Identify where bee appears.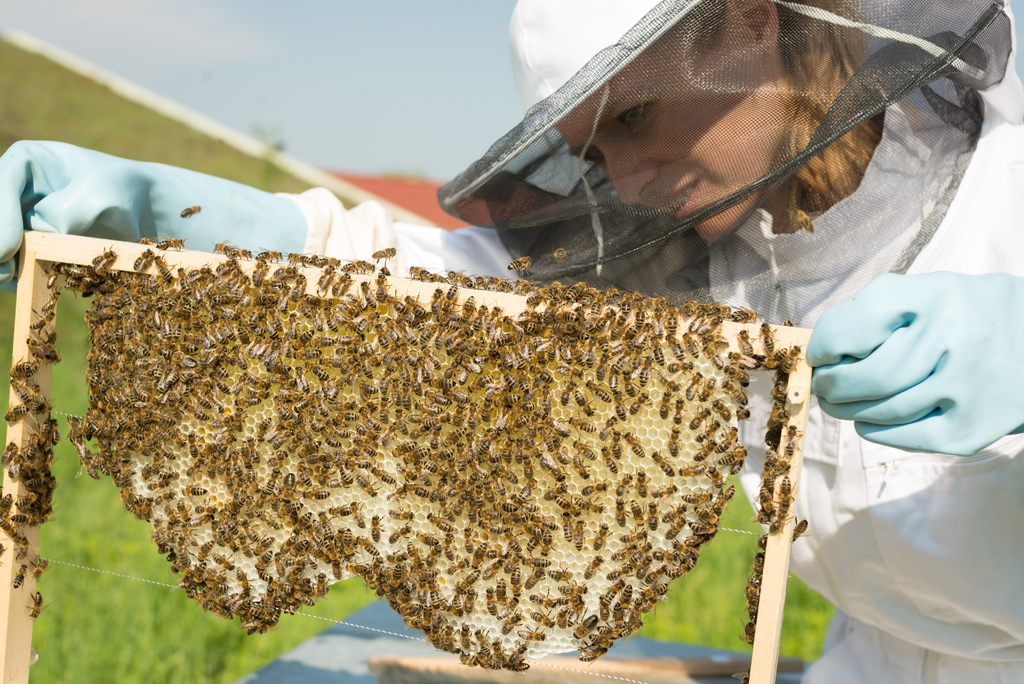
Appears at 644 562 668 586.
